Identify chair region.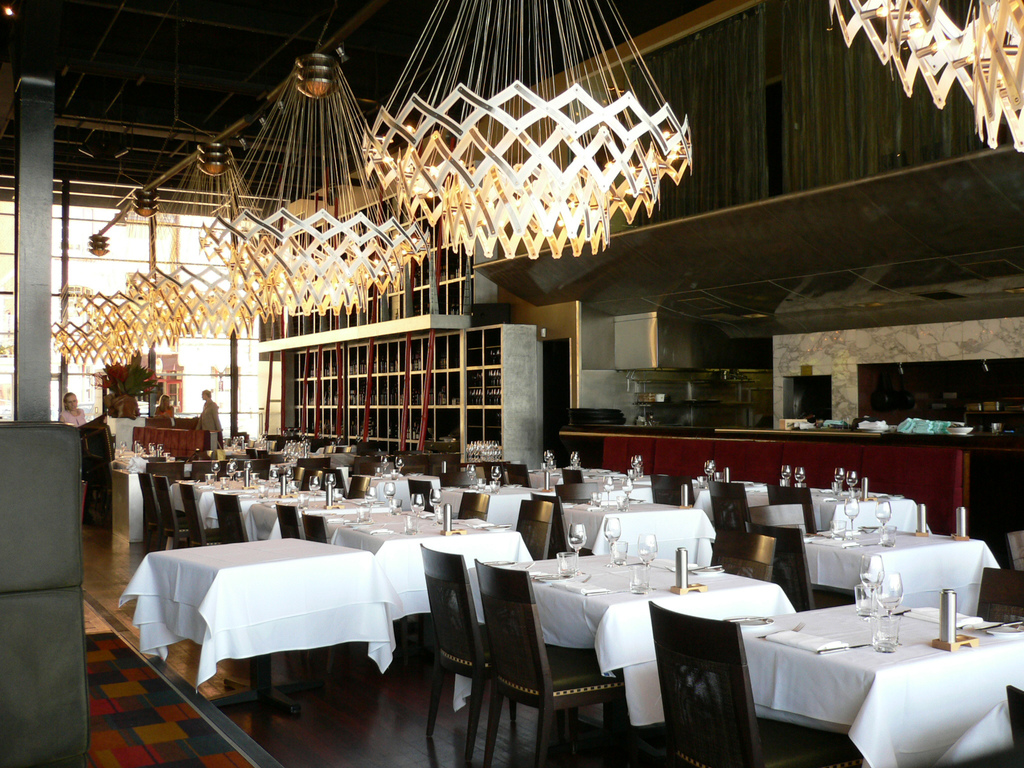
Region: bbox=[344, 471, 372, 495].
